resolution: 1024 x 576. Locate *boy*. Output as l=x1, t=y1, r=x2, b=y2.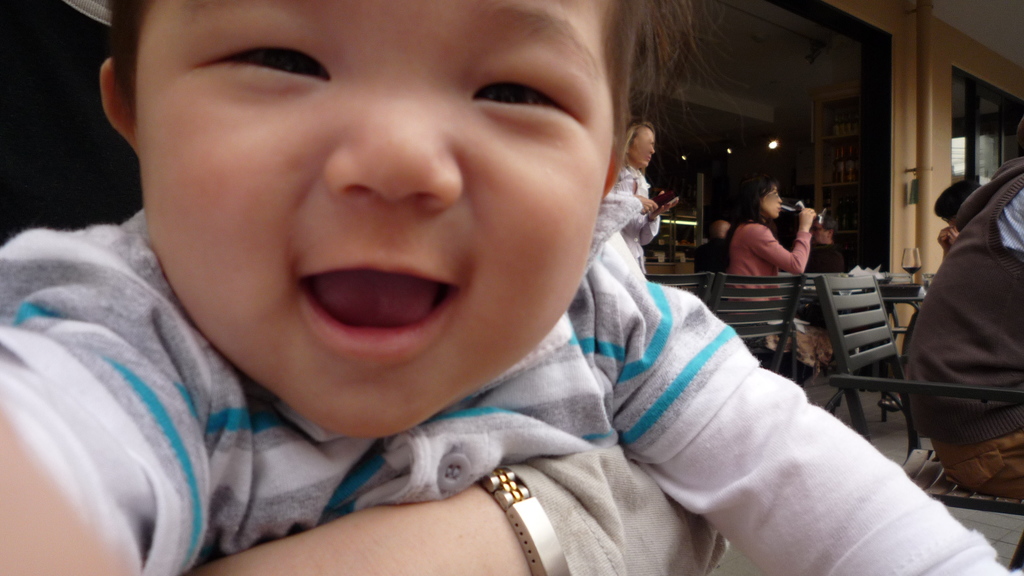
l=0, t=0, r=1020, b=575.
